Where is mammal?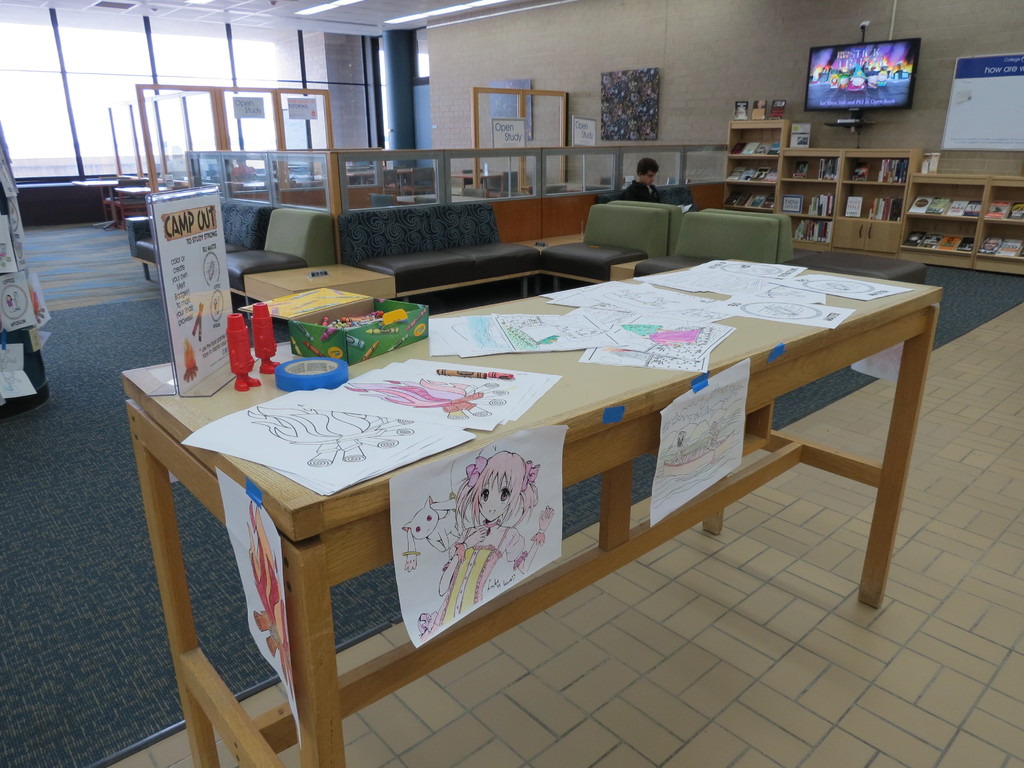
[x1=431, y1=450, x2=555, y2=632].
